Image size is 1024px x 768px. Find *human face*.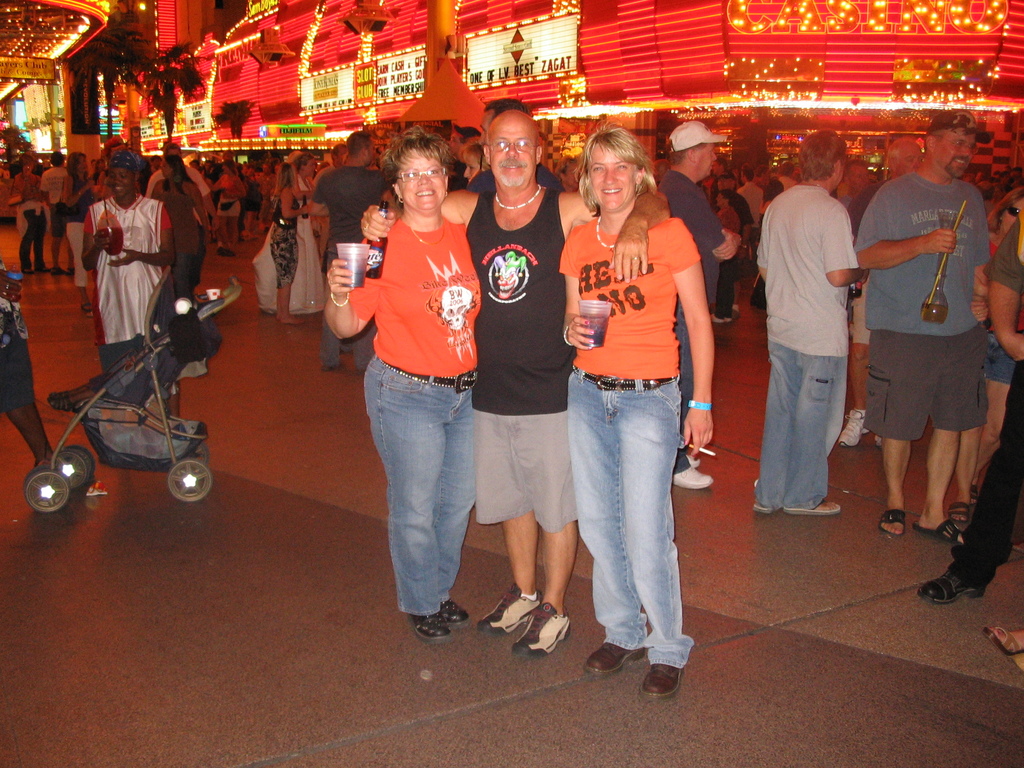
893, 143, 925, 181.
